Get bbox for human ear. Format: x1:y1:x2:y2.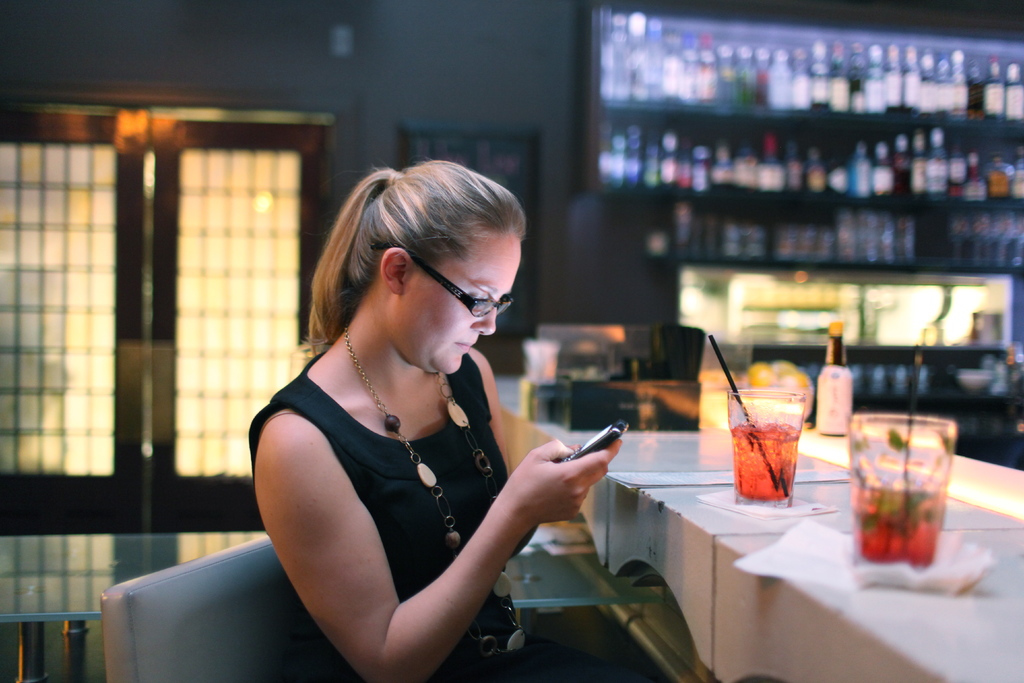
380:246:410:295.
